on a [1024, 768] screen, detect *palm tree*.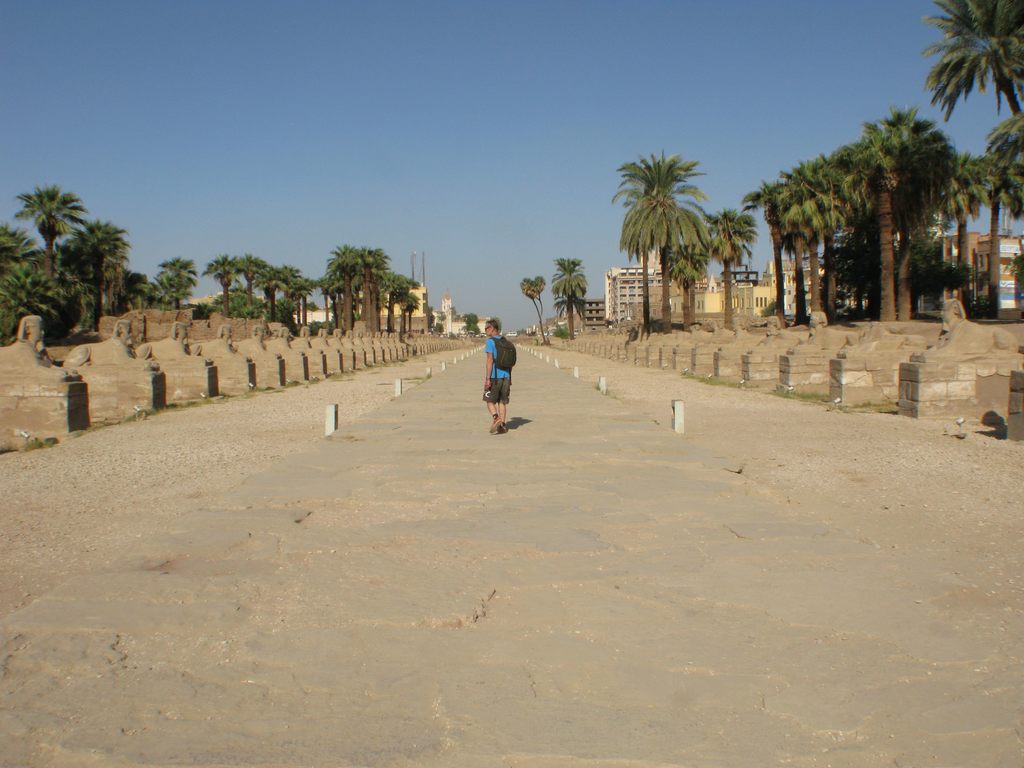
[955,2,1023,115].
